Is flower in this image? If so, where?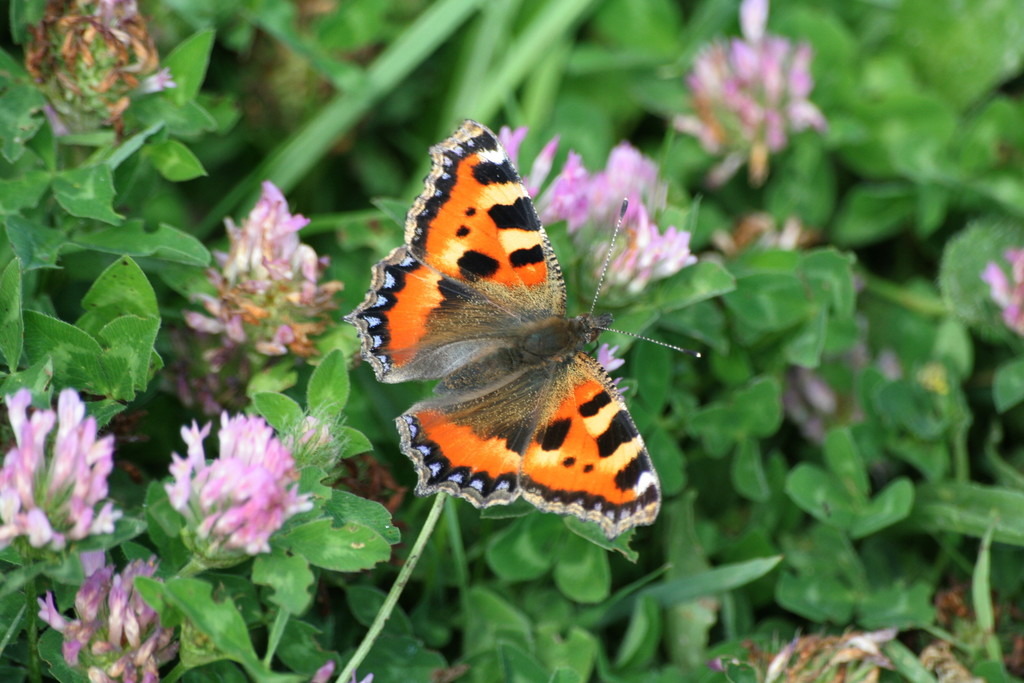
Yes, at 177,184,341,372.
